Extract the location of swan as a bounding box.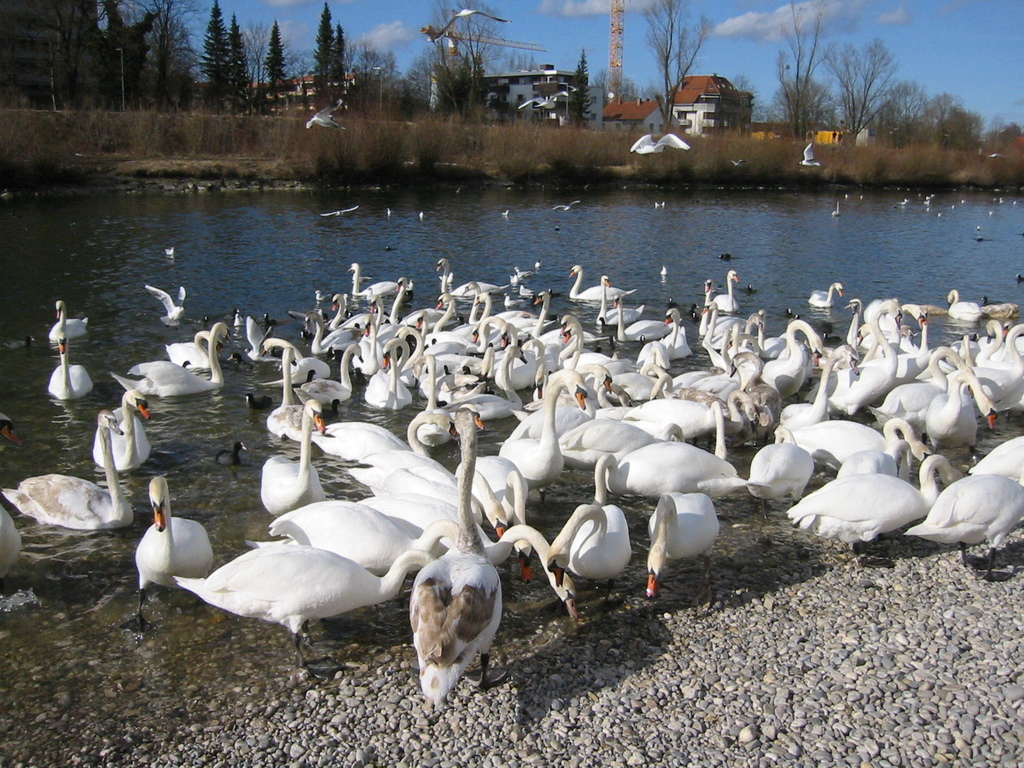
[667,390,754,445].
